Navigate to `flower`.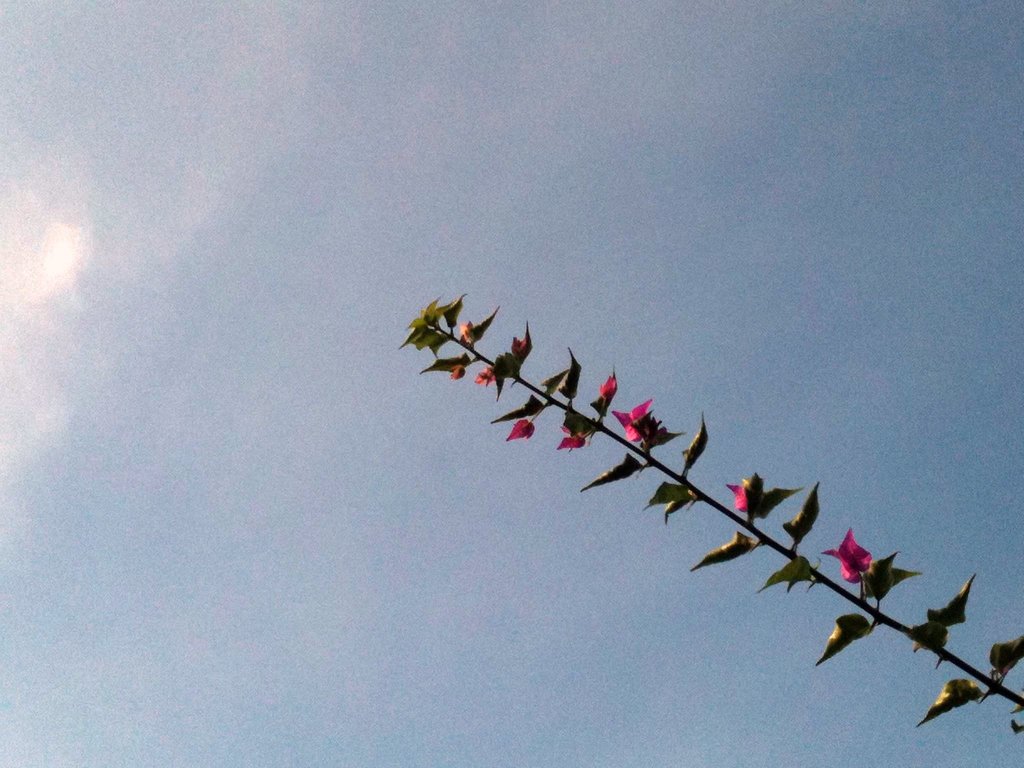
Navigation target: {"x1": 476, "y1": 369, "x2": 494, "y2": 392}.
